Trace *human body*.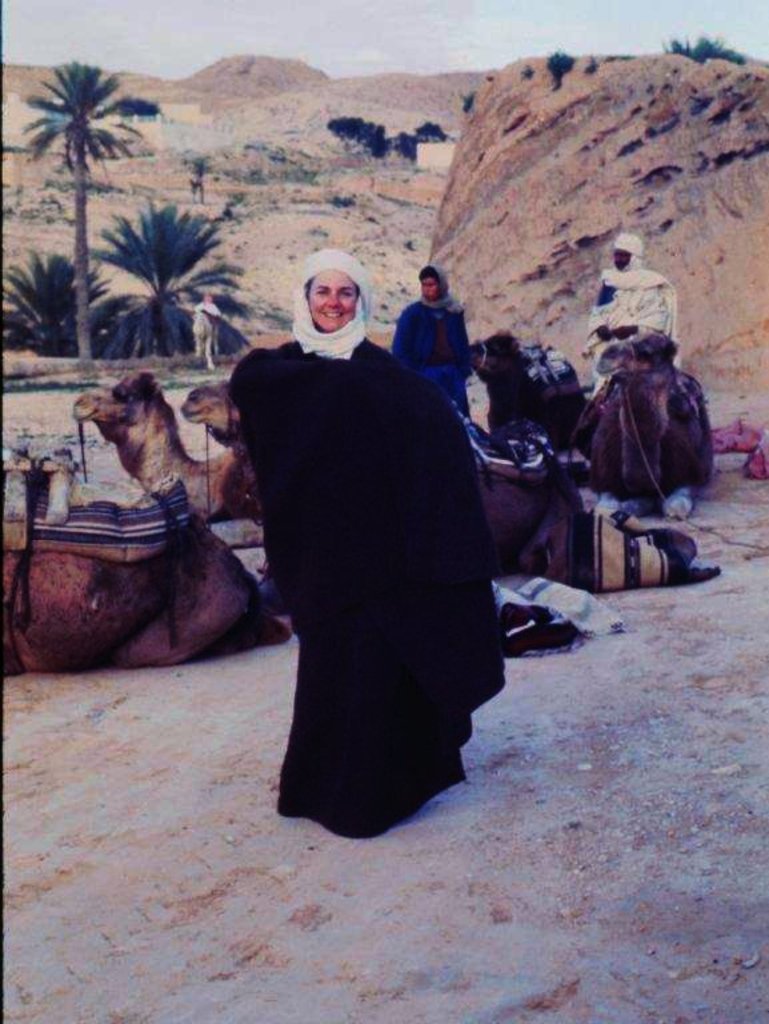
Traced to 372,261,474,405.
